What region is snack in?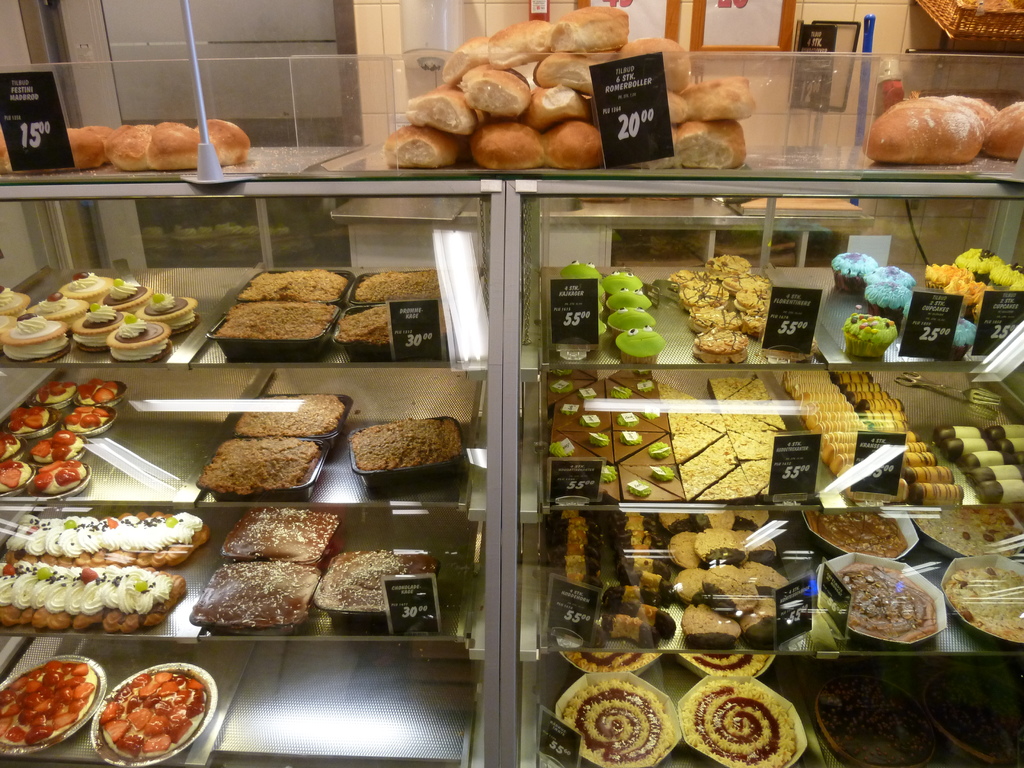
[left=996, top=267, right=1021, bottom=292].
